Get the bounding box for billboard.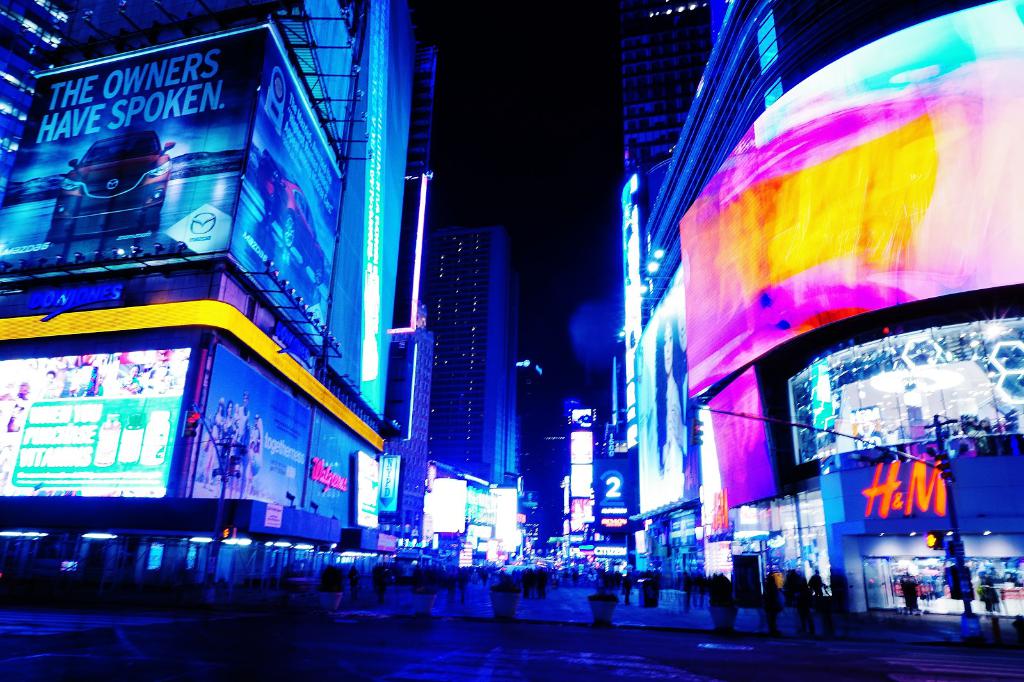
crop(567, 466, 597, 500).
